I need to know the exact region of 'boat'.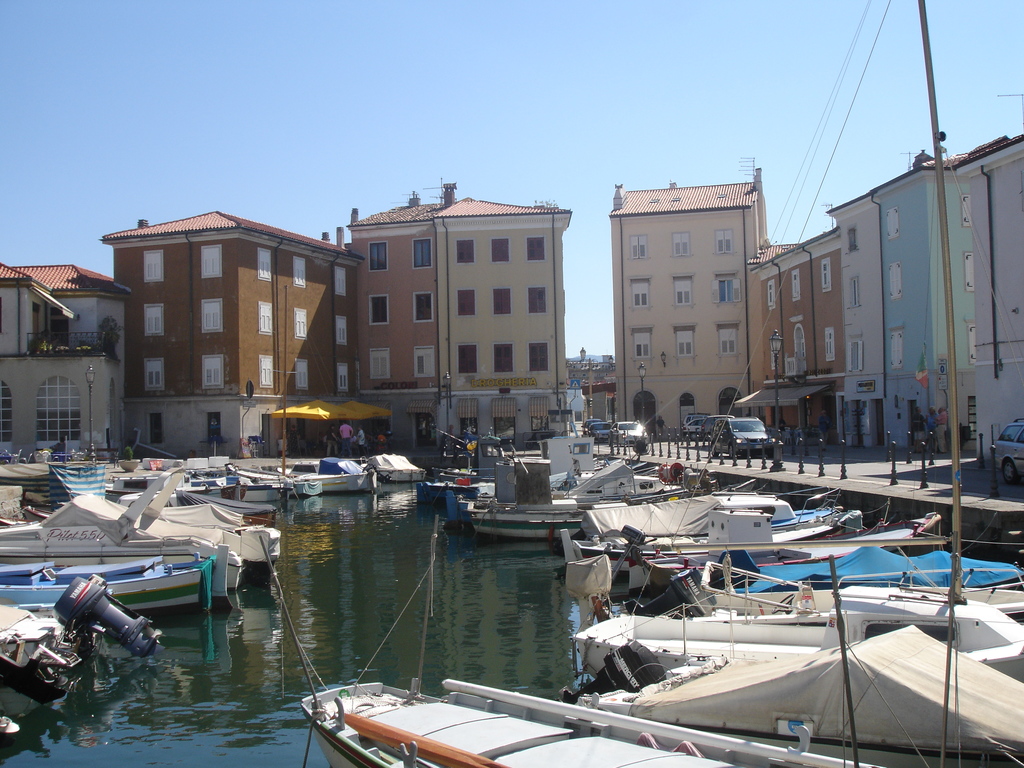
Region: 408 452 645 505.
